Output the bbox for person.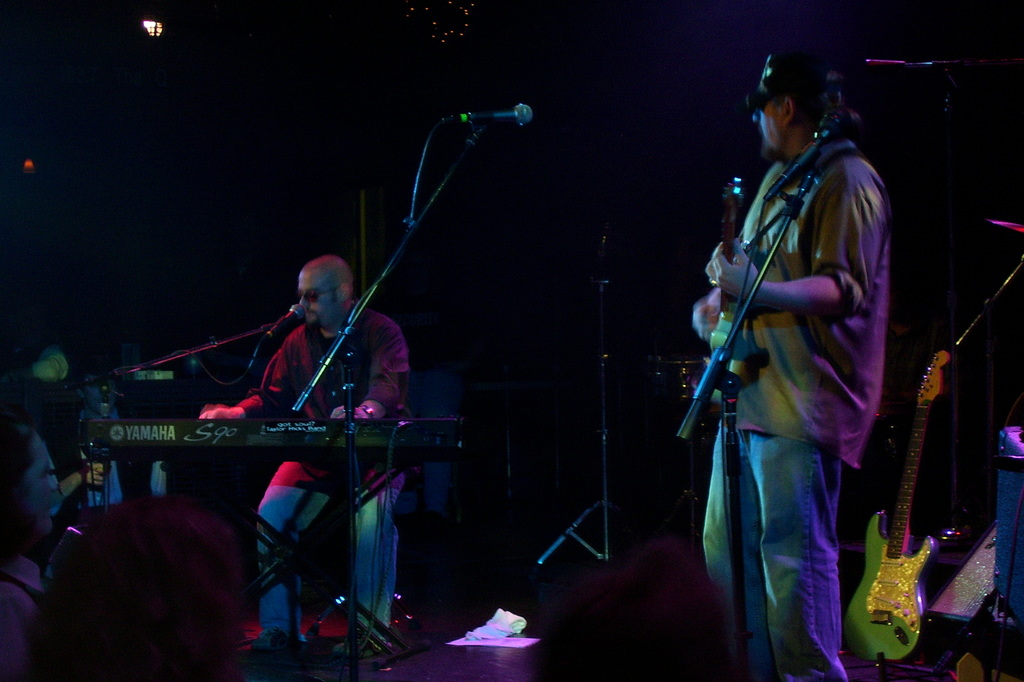
select_region(194, 254, 418, 675).
